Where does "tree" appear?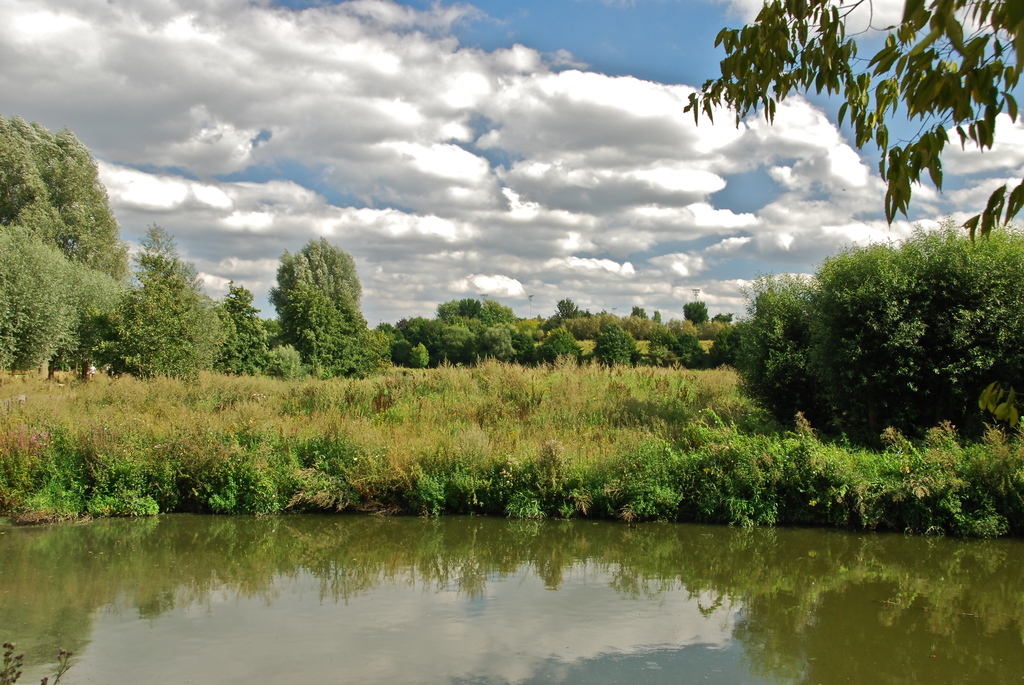
Appears at (577,324,645,368).
